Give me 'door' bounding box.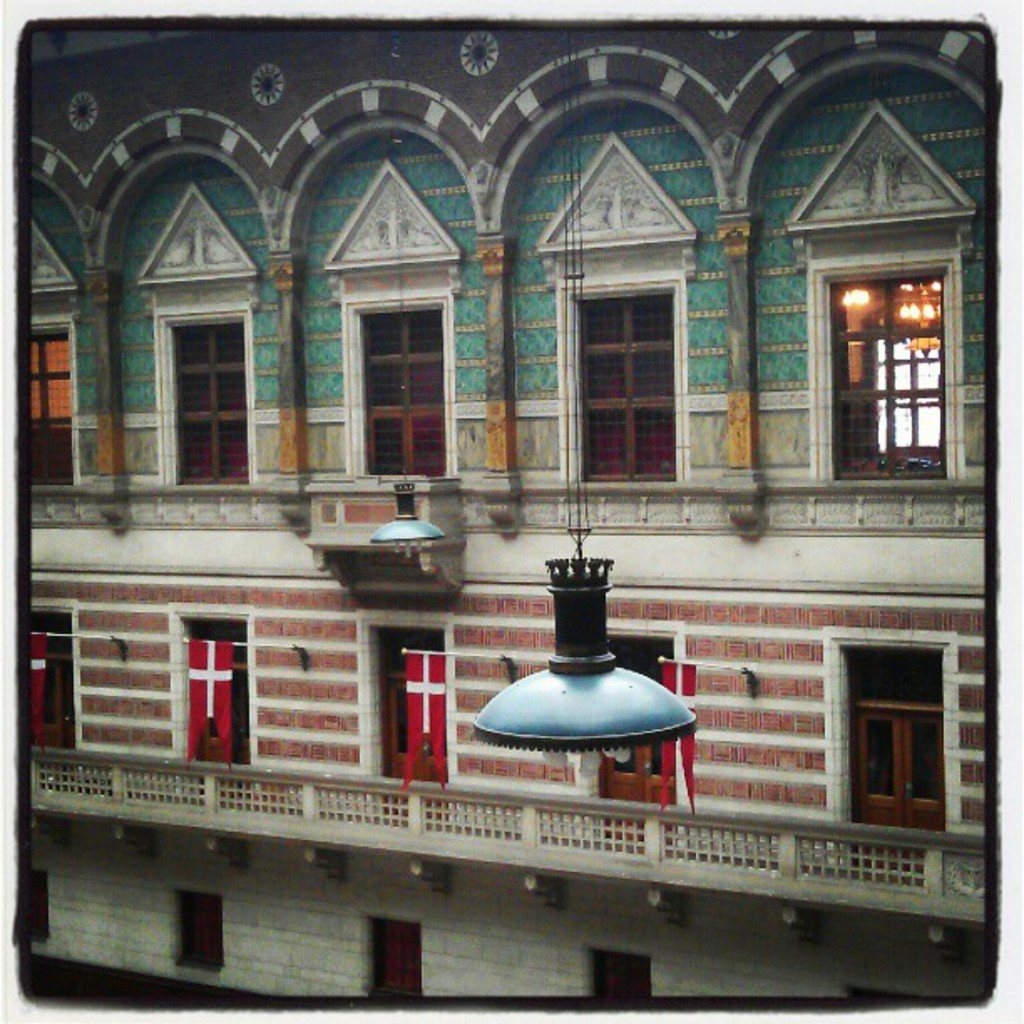
box(850, 714, 954, 882).
